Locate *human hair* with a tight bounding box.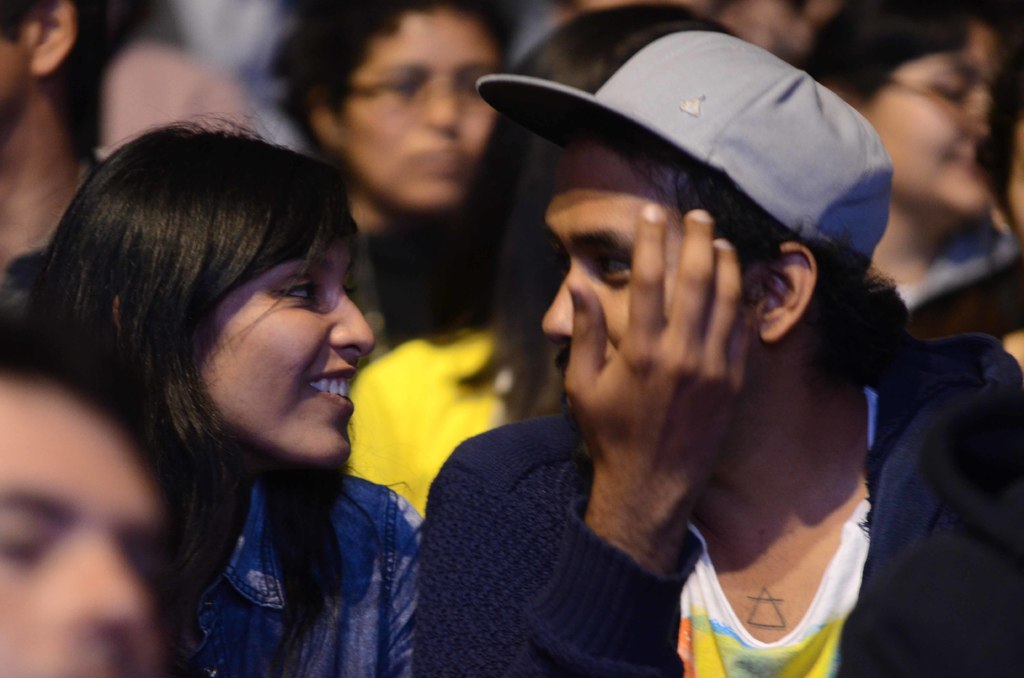
locate(585, 134, 910, 380).
